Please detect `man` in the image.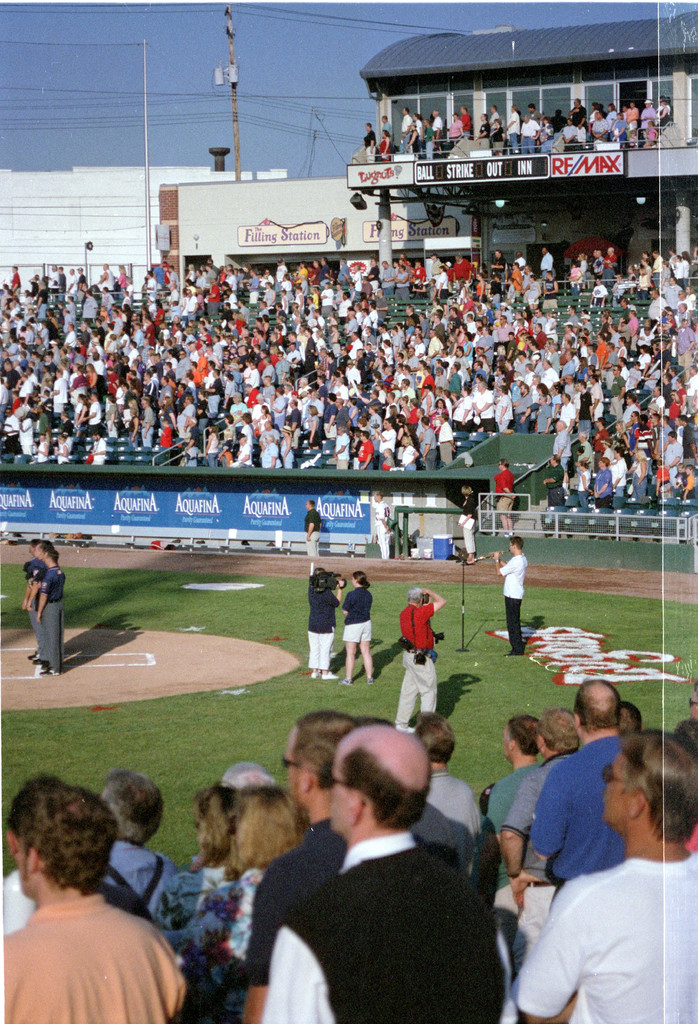
region(4, 264, 26, 300).
